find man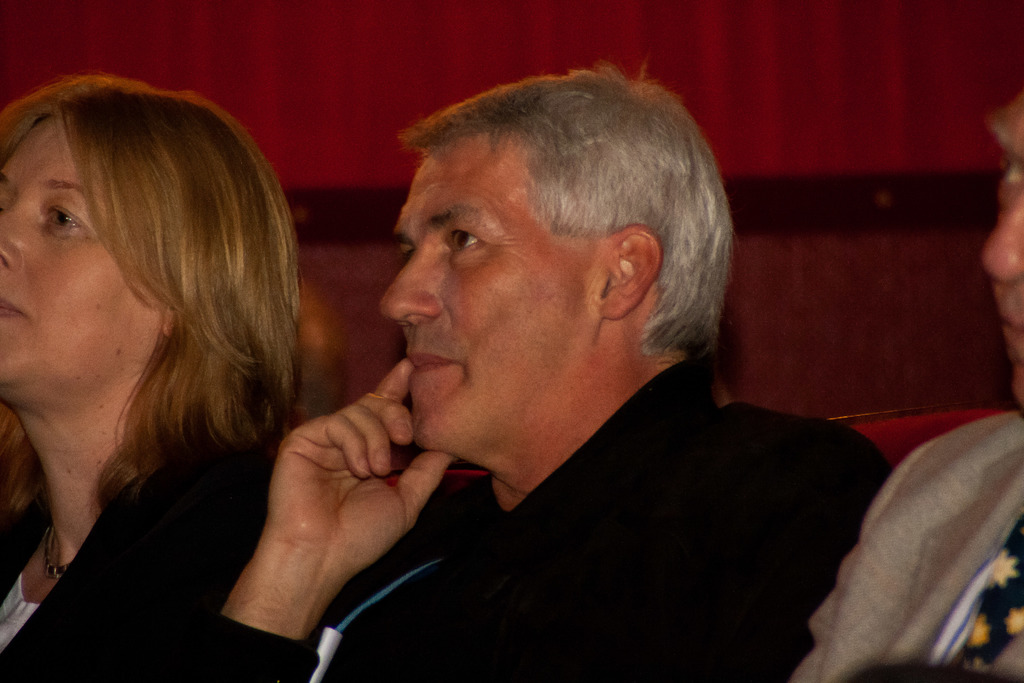
x1=794 y1=85 x2=1023 y2=682
